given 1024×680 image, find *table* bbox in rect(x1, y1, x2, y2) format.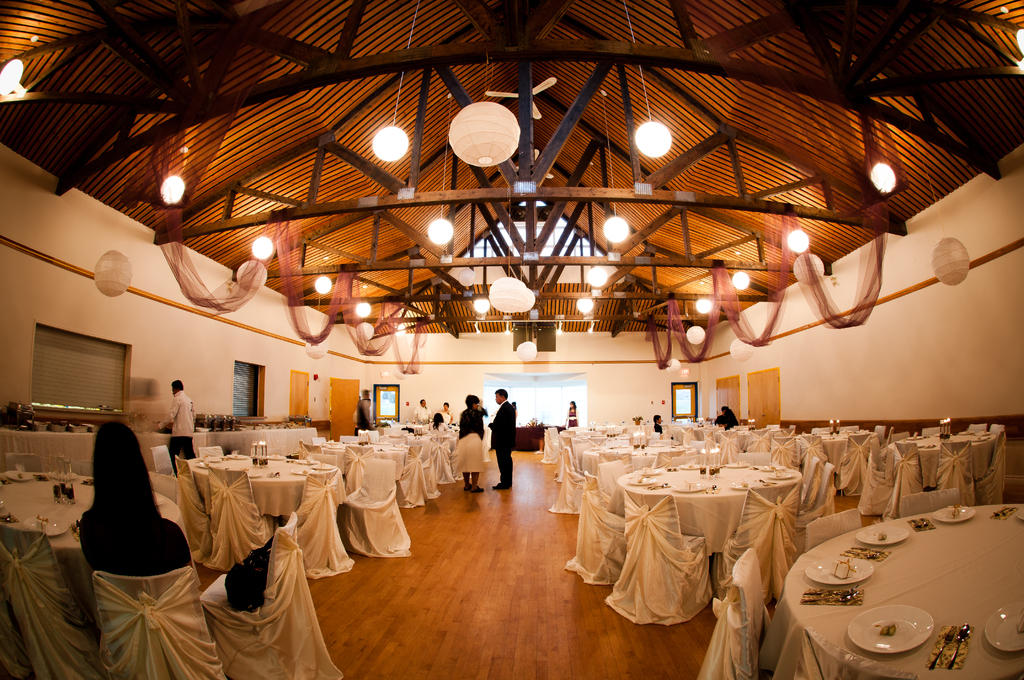
rect(579, 445, 692, 471).
